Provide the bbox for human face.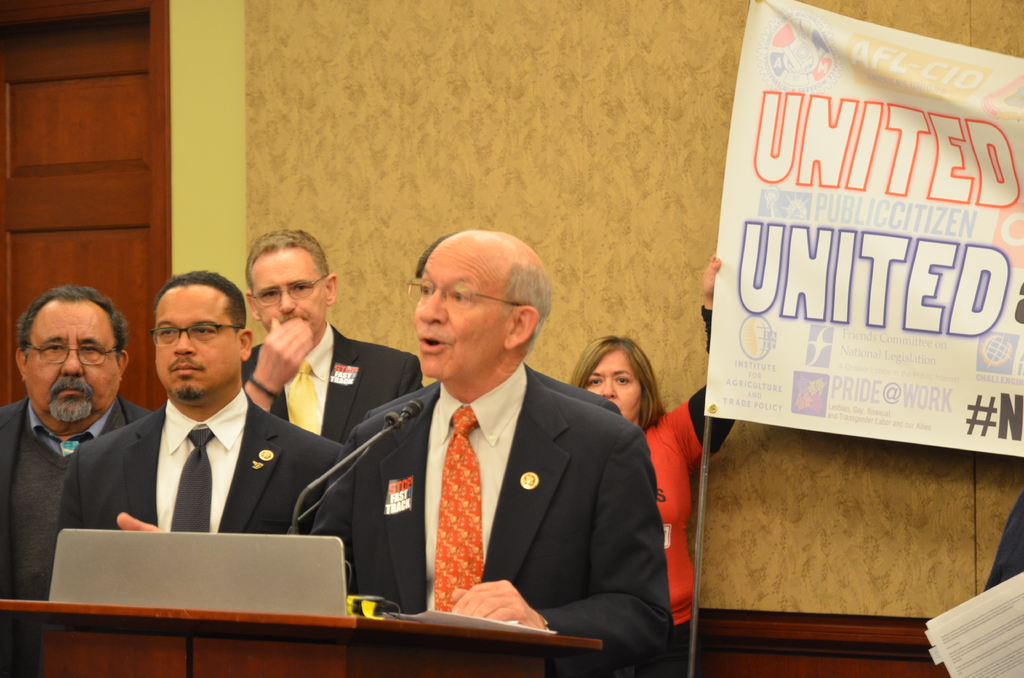
x1=258, y1=251, x2=323, y2=334.
